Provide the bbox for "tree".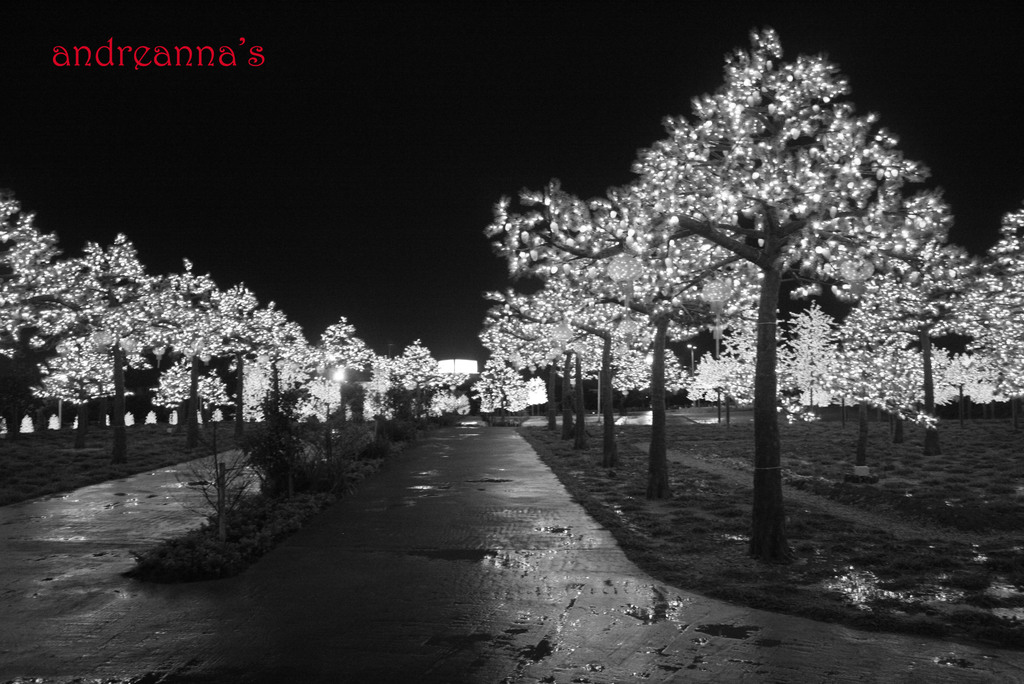
l=719, t=301, r=771, b=402.
